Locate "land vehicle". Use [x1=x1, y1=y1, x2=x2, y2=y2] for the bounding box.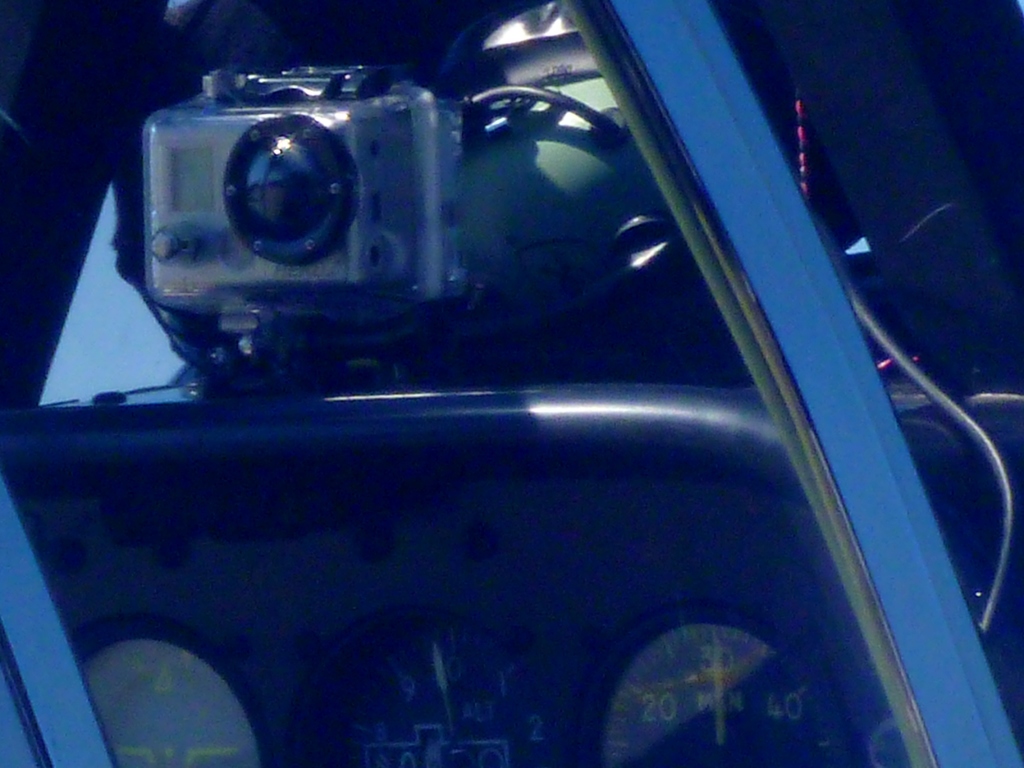
[x1=0, y1=0, x2=1023, y2=767].
